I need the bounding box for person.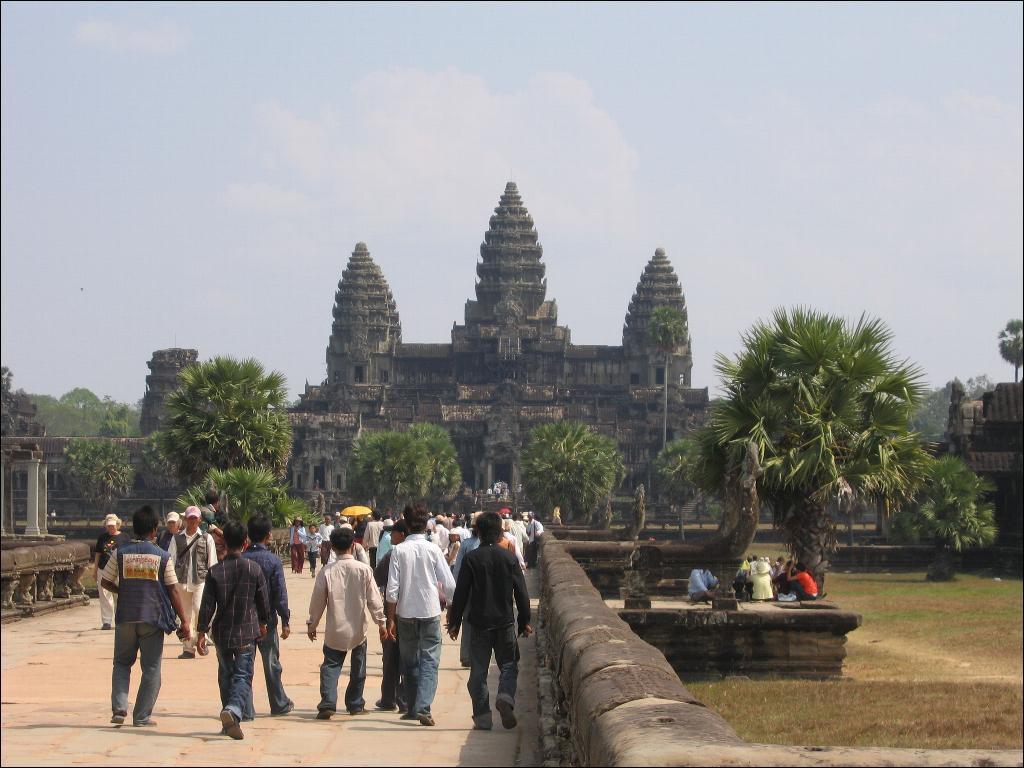
Here it is: crop(677, 566, 718, 605).
